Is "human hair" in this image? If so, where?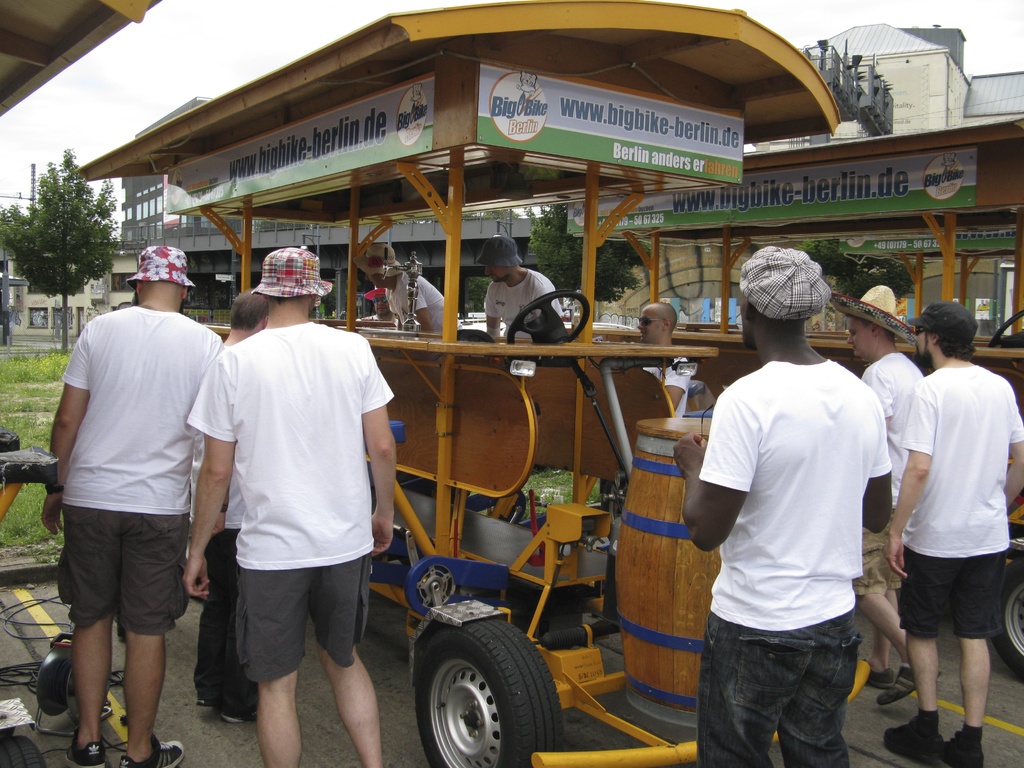
Yes, at BBox(657, 301, 677, 334).
